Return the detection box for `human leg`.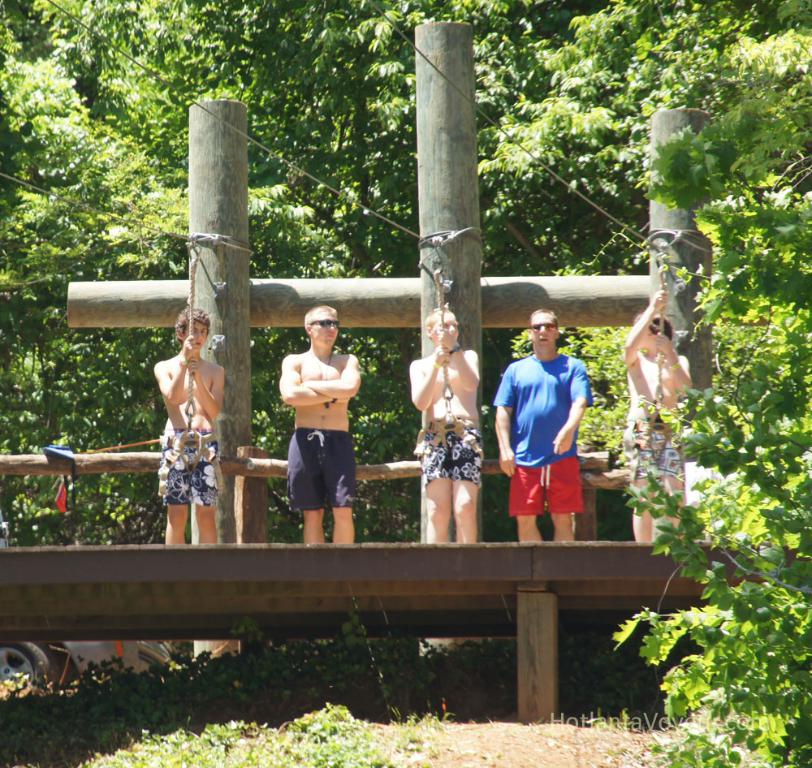
{"left": 162, "top": 440, "right": 194, "bottom": 541}.
